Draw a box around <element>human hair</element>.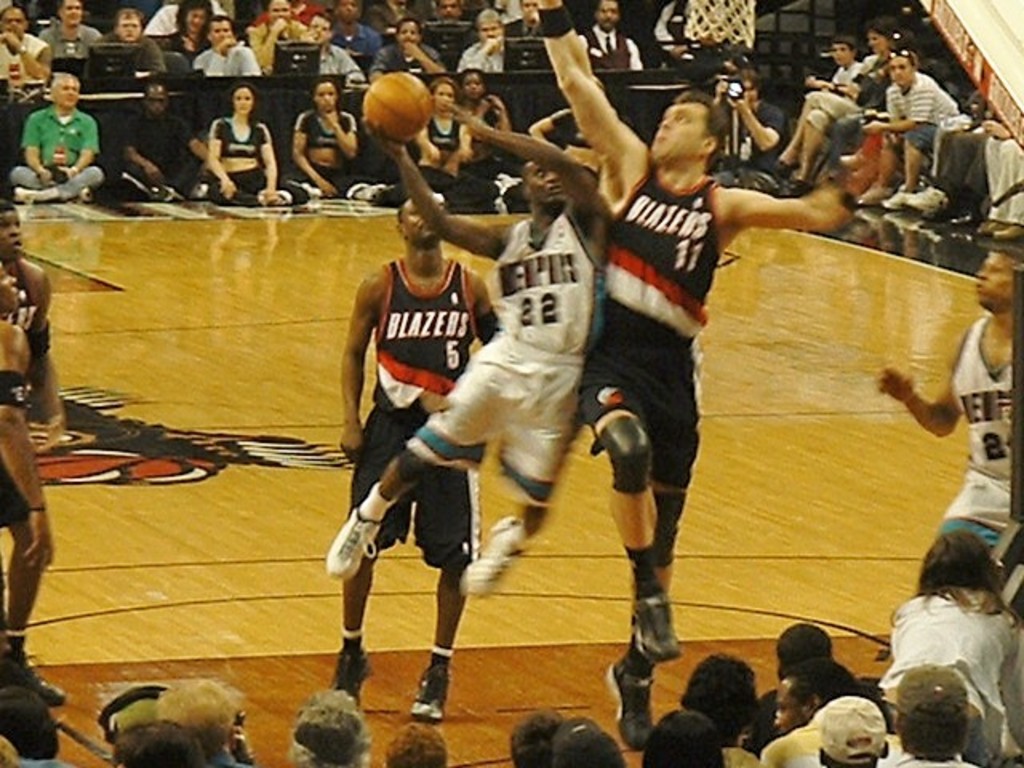
bbox=[789, 669, 850, 706].
